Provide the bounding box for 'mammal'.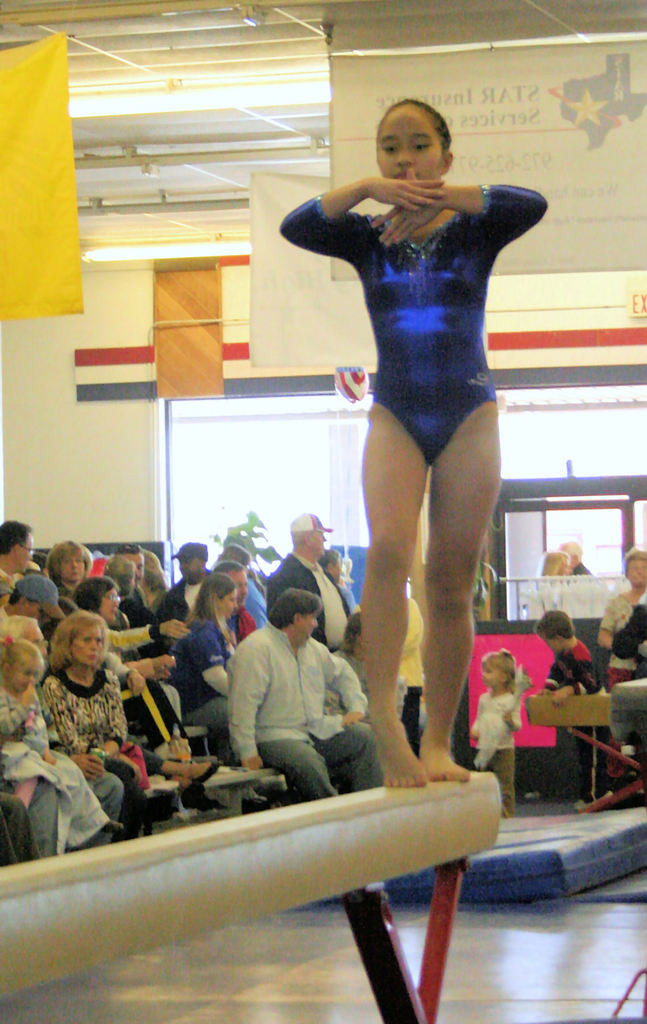
box=[560, 540, 593, 634].
